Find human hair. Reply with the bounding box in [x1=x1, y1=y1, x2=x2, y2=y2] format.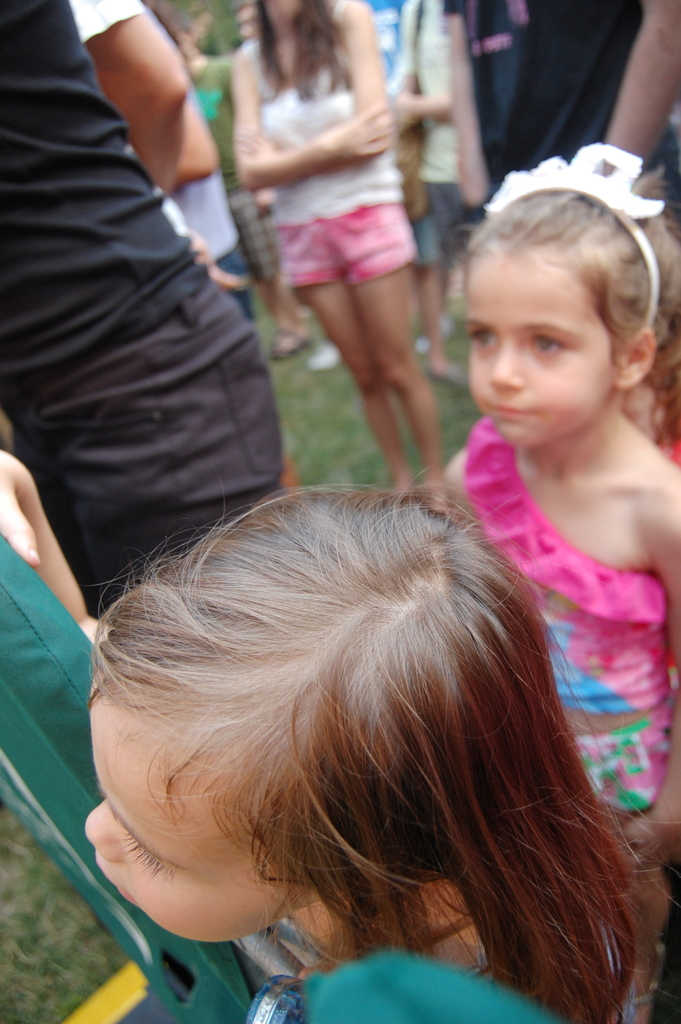
[x1=95, y1=461, x2=639, y2=975].
